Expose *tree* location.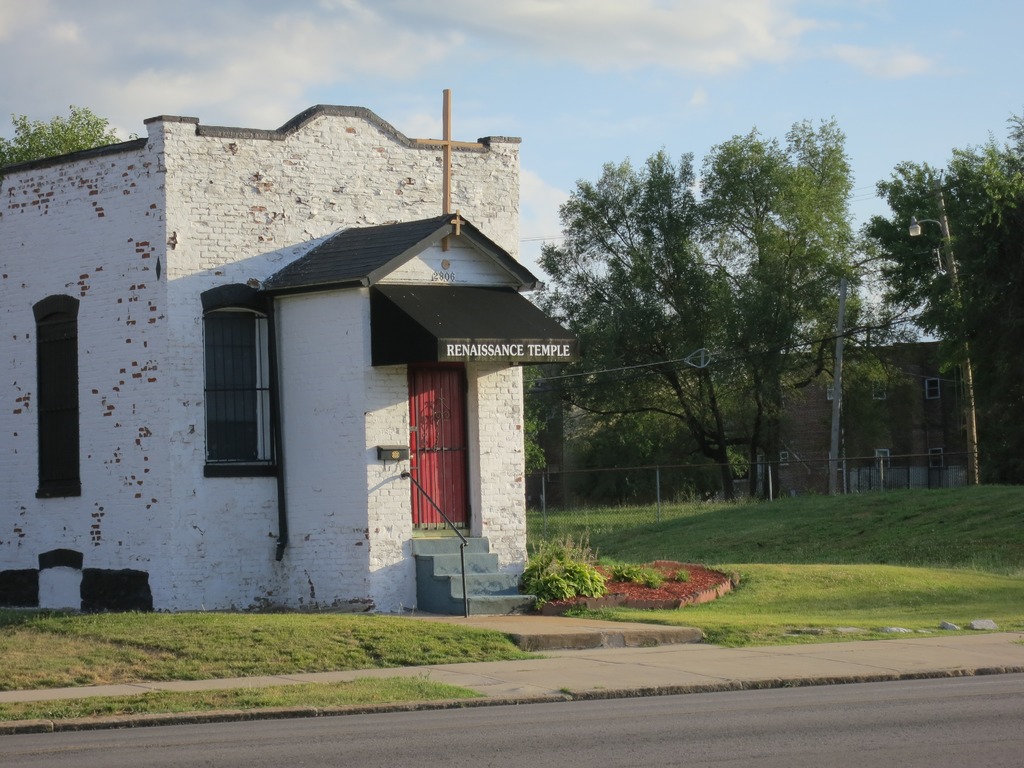
Exposed at [left=844, top=355, right=929, bottom=492].
